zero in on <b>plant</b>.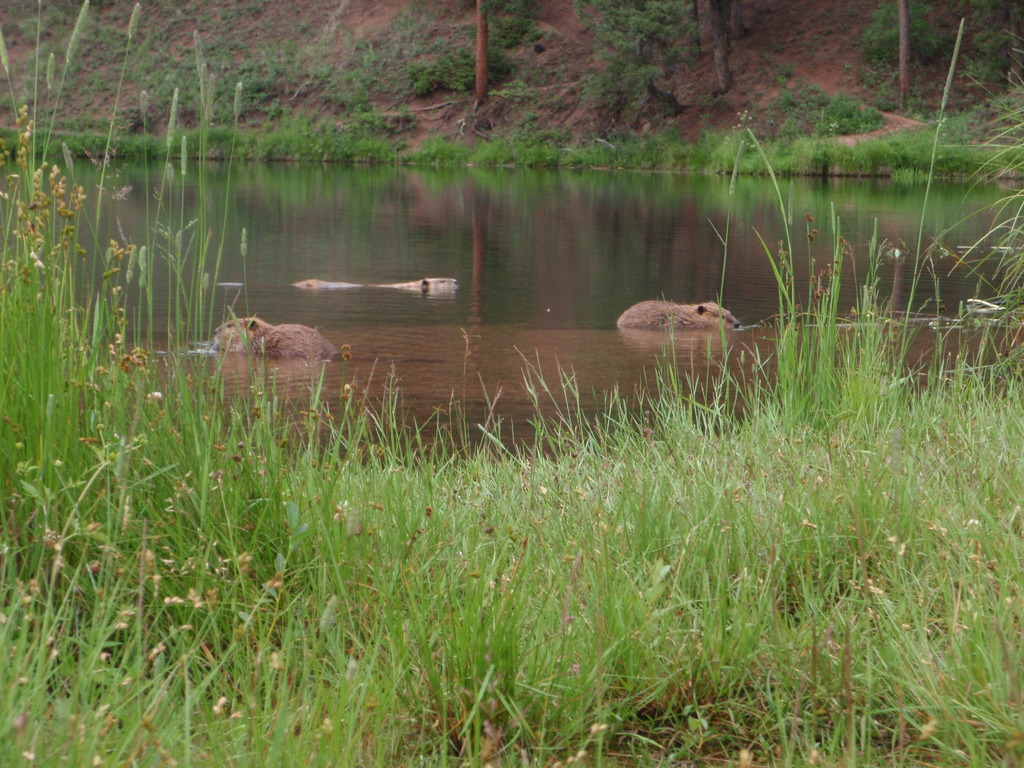
Zeroed in: pyautogui.locateOnScreen(516, 129, 537, 170).
